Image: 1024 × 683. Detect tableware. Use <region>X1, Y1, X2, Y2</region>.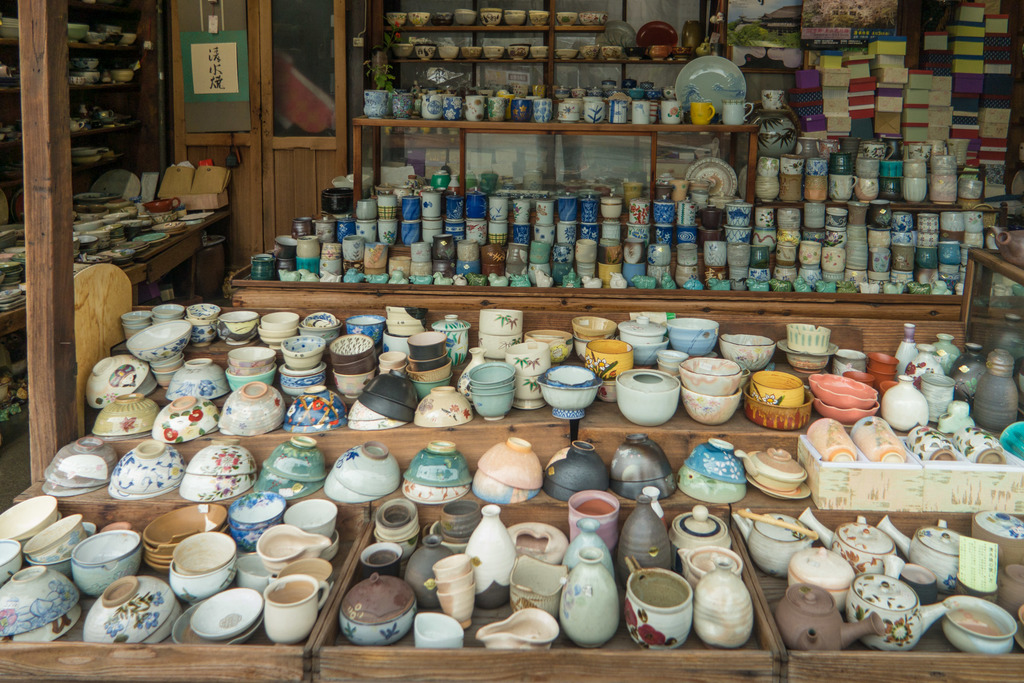
<region>522, 169, 542, 192</region>.
